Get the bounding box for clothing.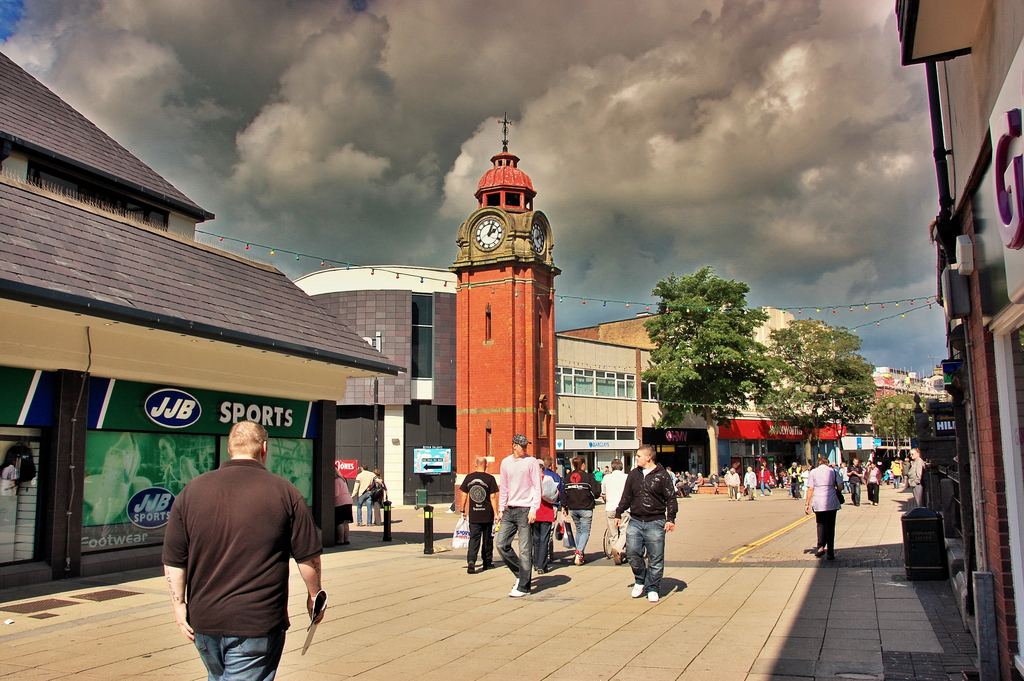
bbox=[726, 475, 740, 498].
